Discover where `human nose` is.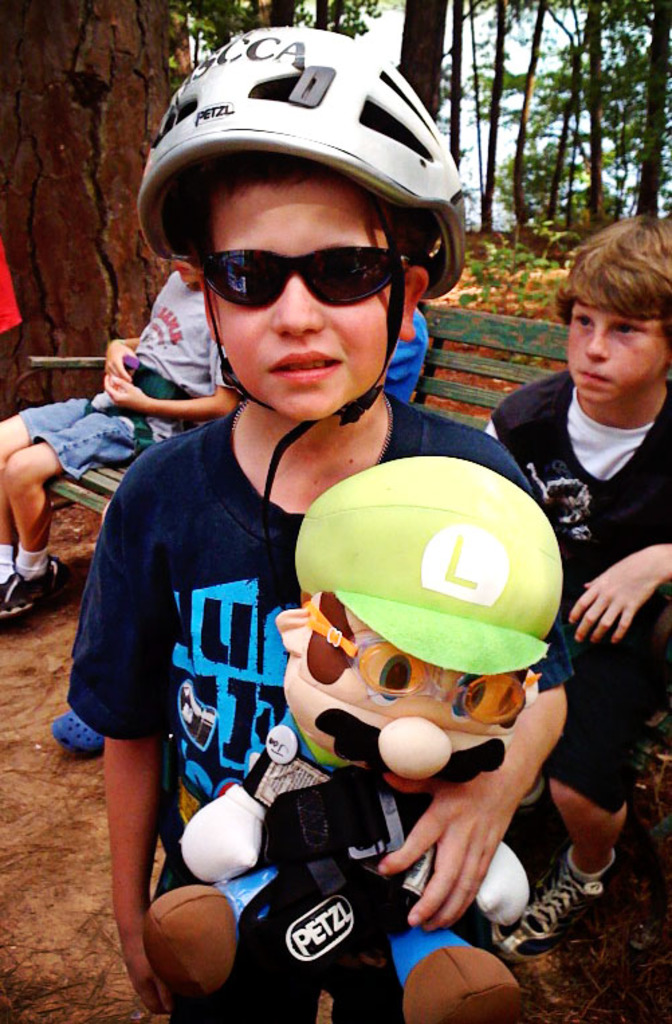
Discovered at [left=583, top=325, right=606, bottom=361].
